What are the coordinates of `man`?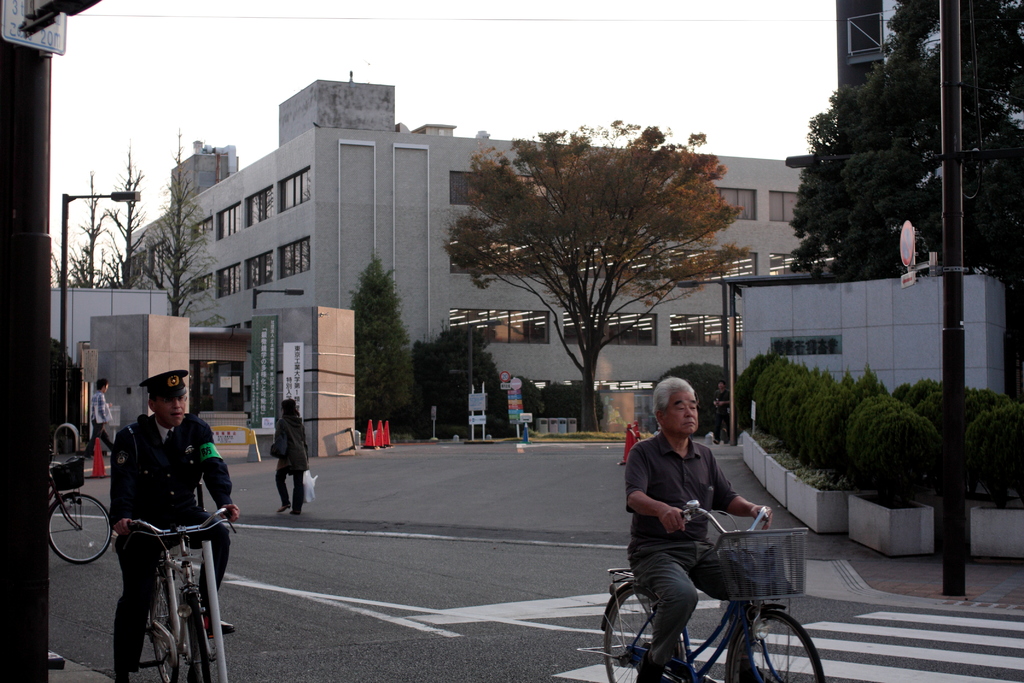
(79,379,113,458).
